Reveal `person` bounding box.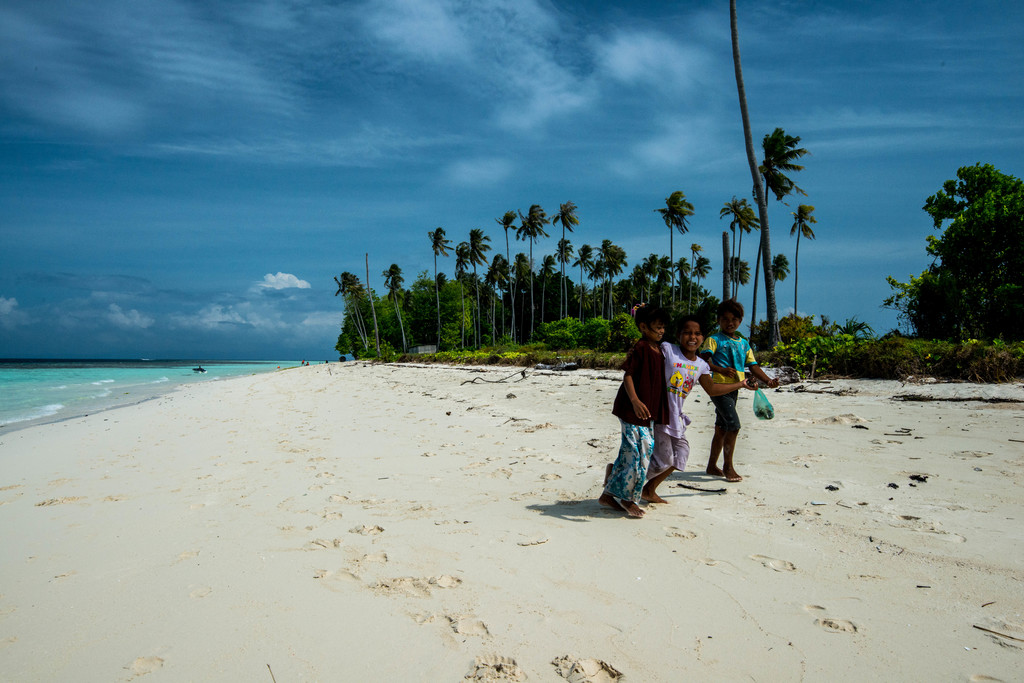
Revealed: left=698, top=295, right=786, bottom=483.
